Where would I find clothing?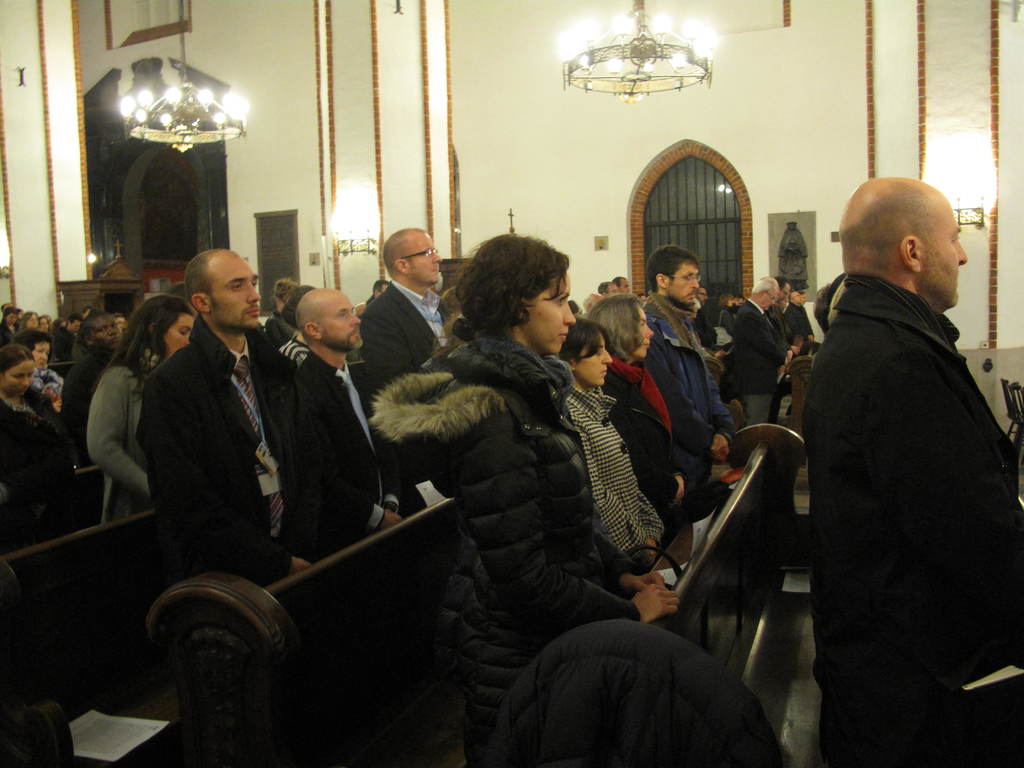
At box(140, 312, 294, 593).
